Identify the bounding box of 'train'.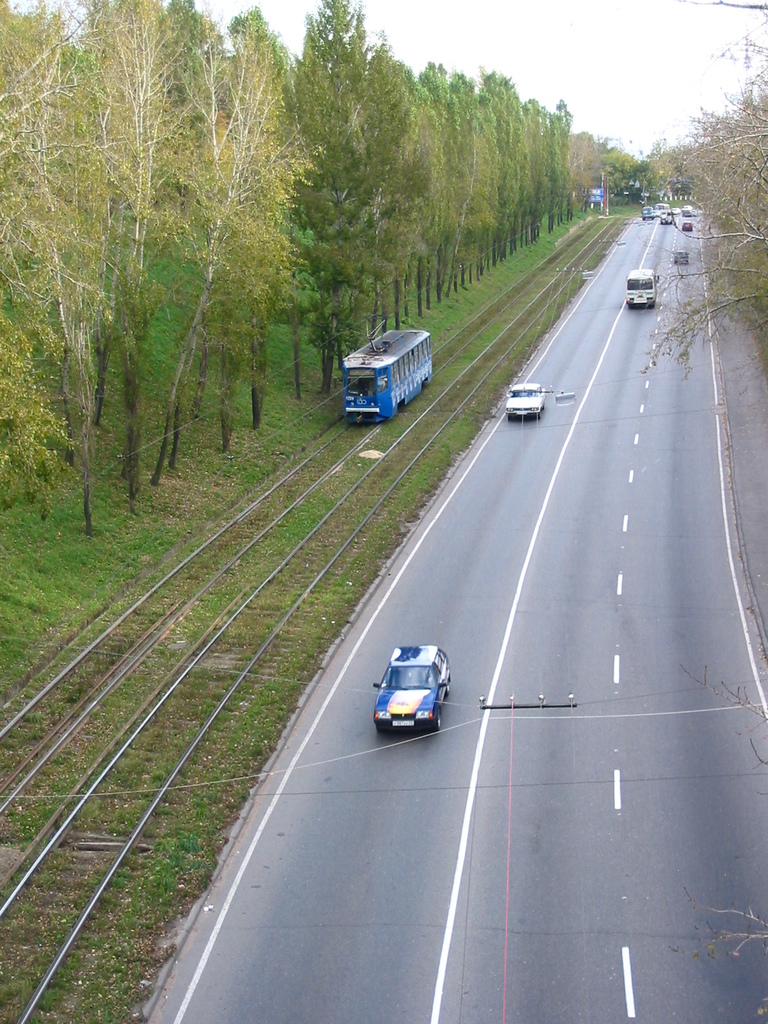
BBox(339, 321, 436, 423).
